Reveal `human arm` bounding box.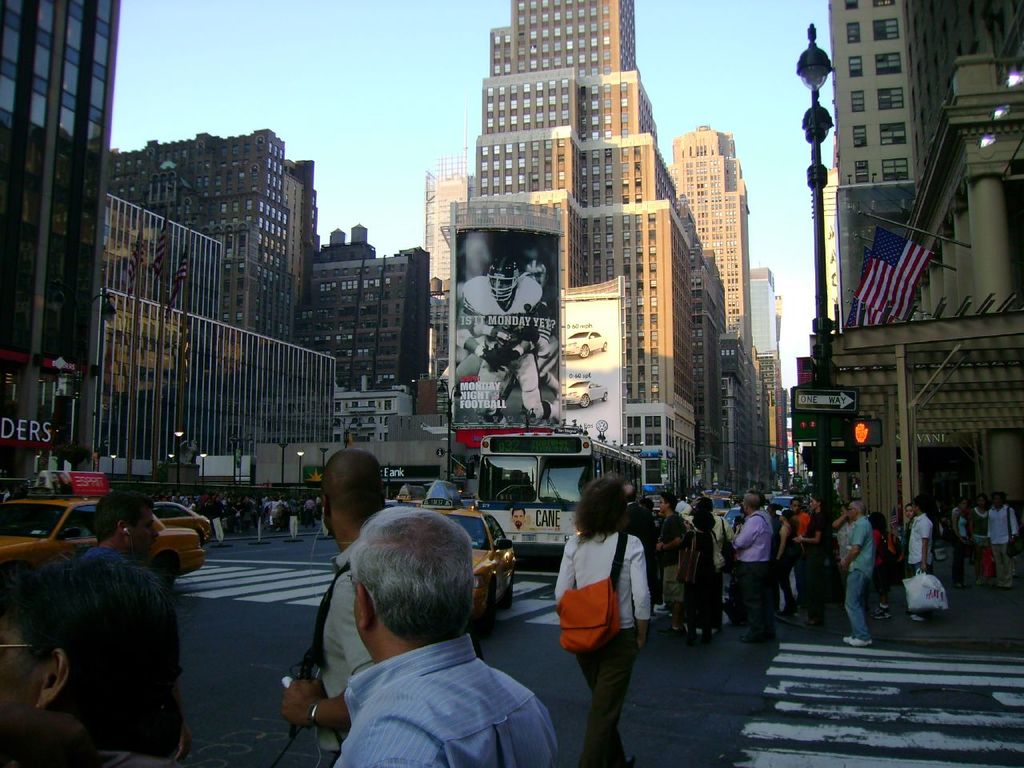
Revealed: <region>656, 515, 682, 549</region>.
